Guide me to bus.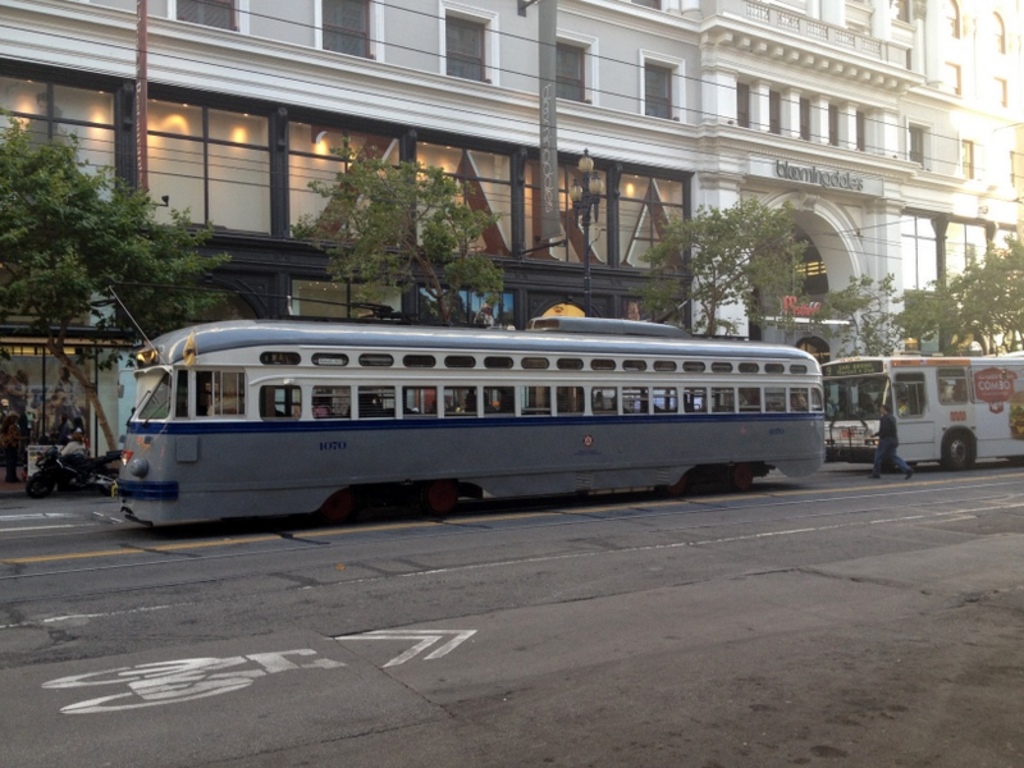
Guidance: 818, 351, 1023, 474.
